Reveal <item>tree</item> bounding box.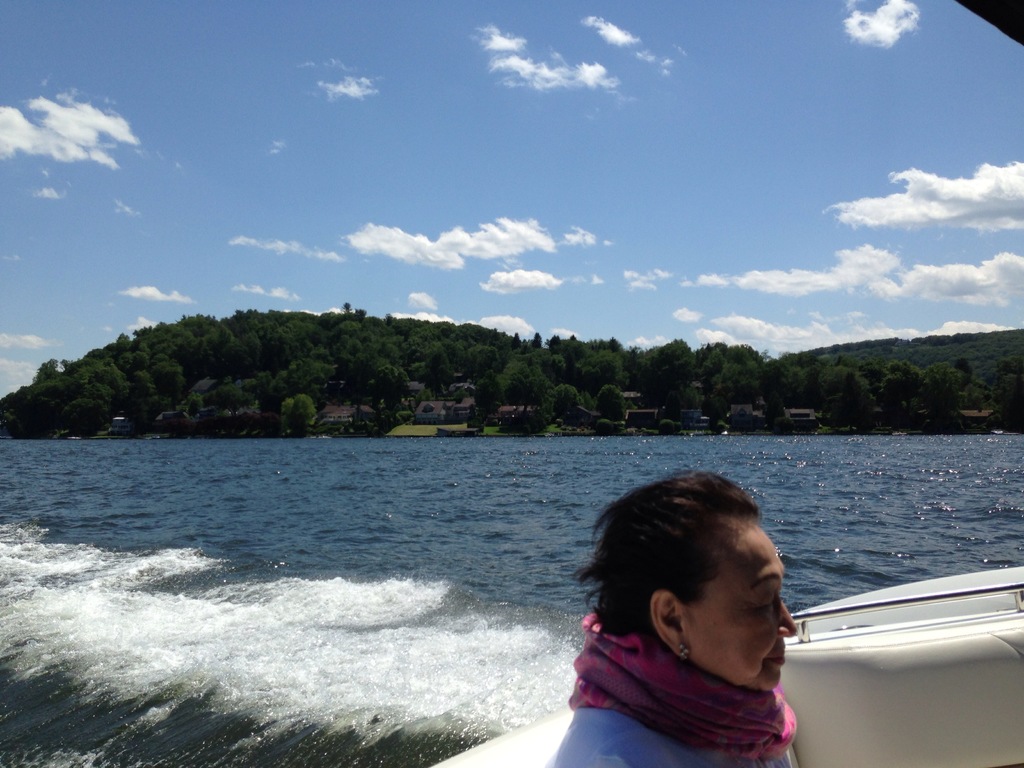
Revealed: 593/383/628/426.
